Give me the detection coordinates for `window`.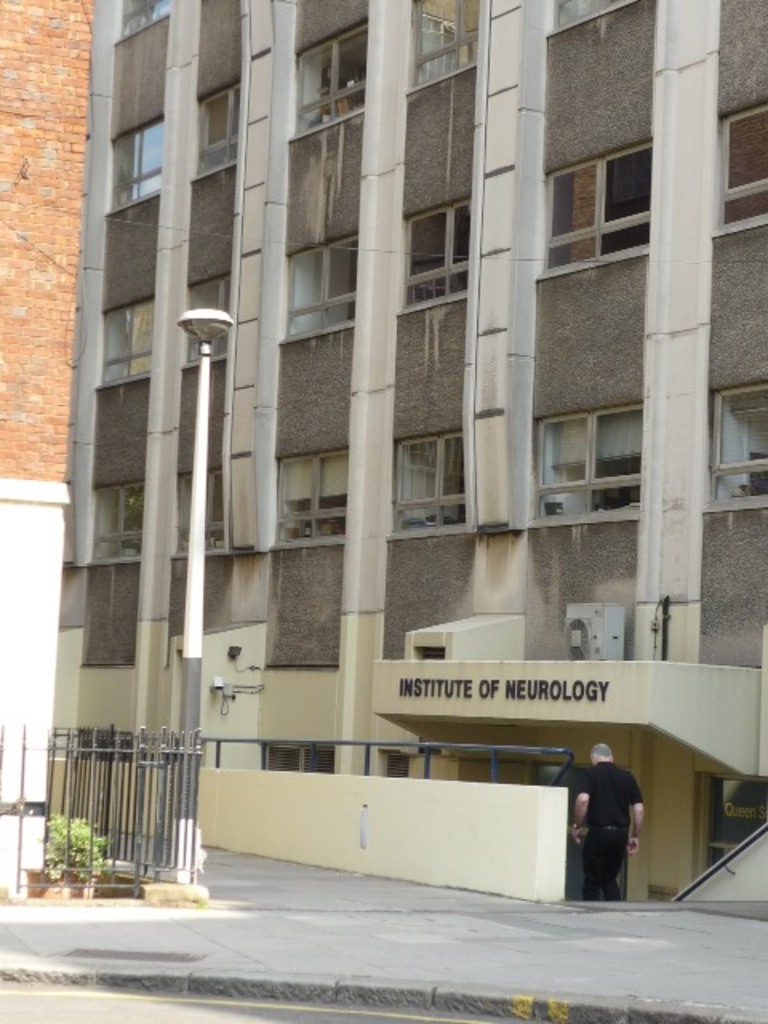
x1=394 y1=203 x2=475 y2=317.
